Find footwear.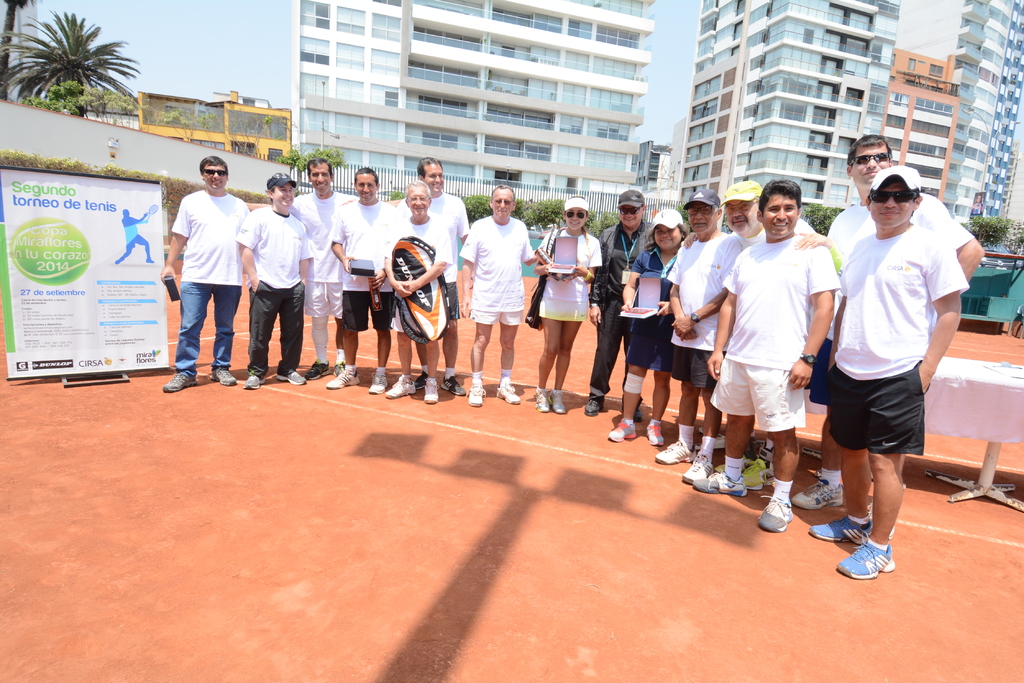
{"left": 684, "top": 444, "right": 714, "bottom": 488}.
